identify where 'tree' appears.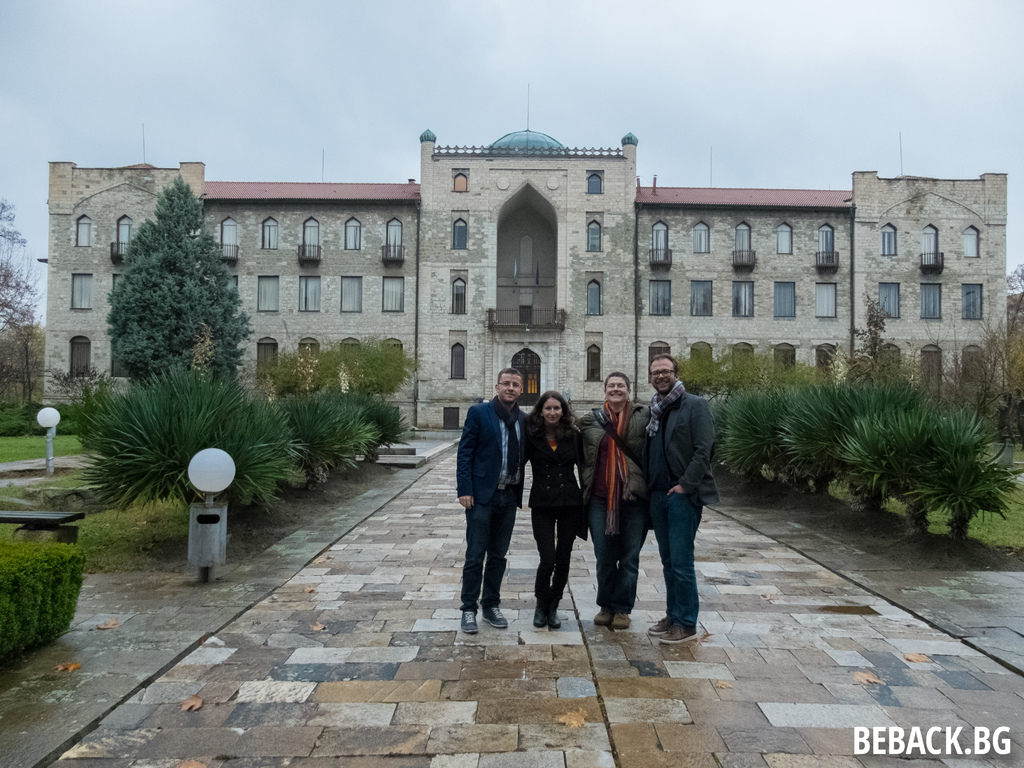
Appears at <box>0,199,48,415</box>.
